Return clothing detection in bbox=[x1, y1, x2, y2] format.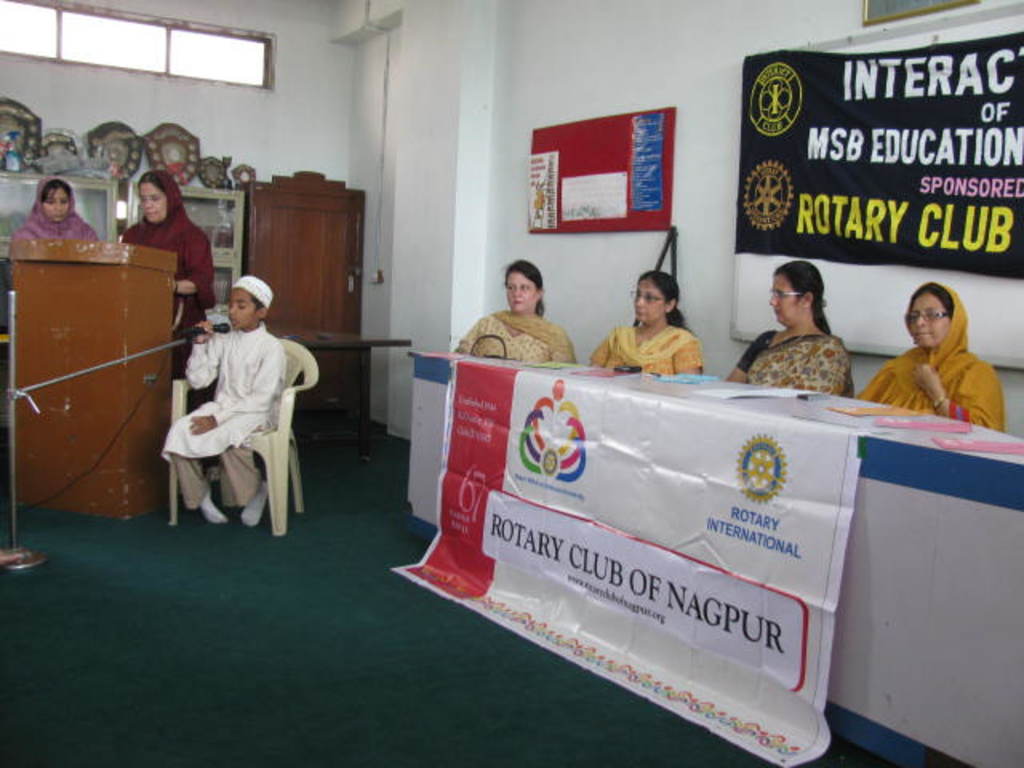
bbox=[856, 275, 1005, 434].
